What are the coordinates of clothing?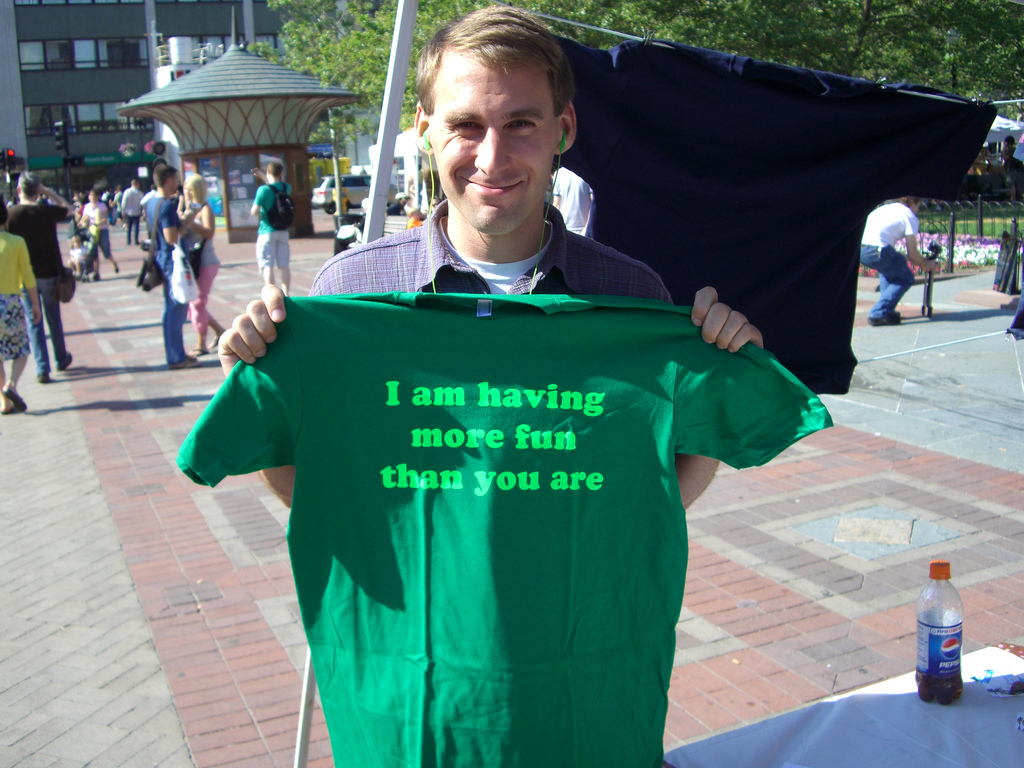
l=82, t=193, r=106, b=263.
